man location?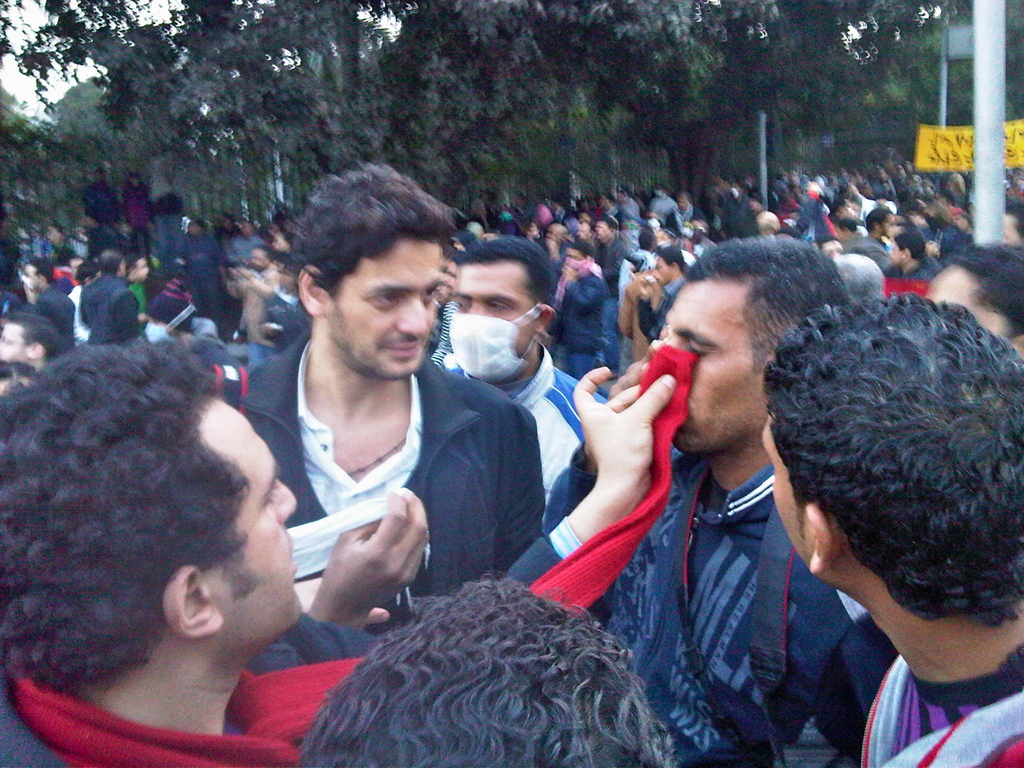
box=[0, 336, 678, 767]
